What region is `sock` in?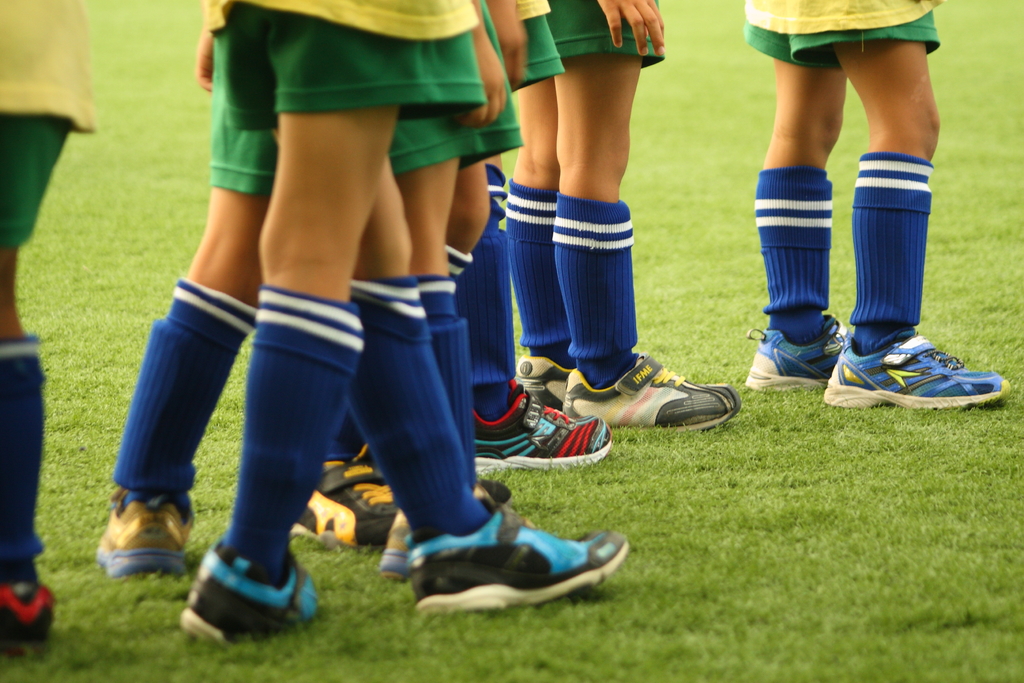
[0,334,47,583].
